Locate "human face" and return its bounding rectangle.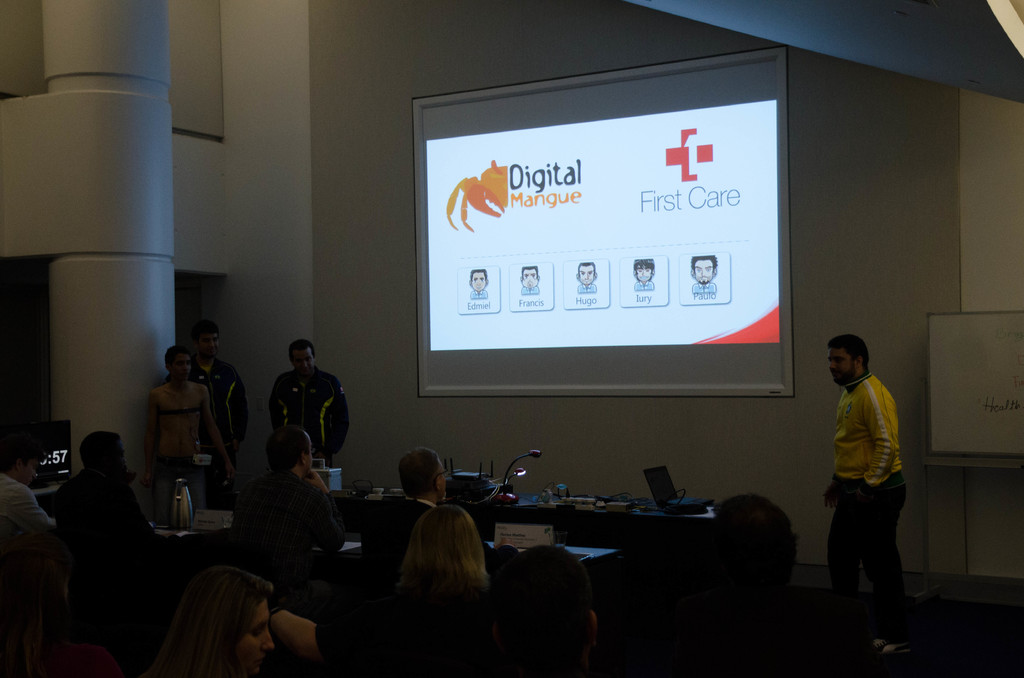
left=577, top=262, right=595, bottom=286.
